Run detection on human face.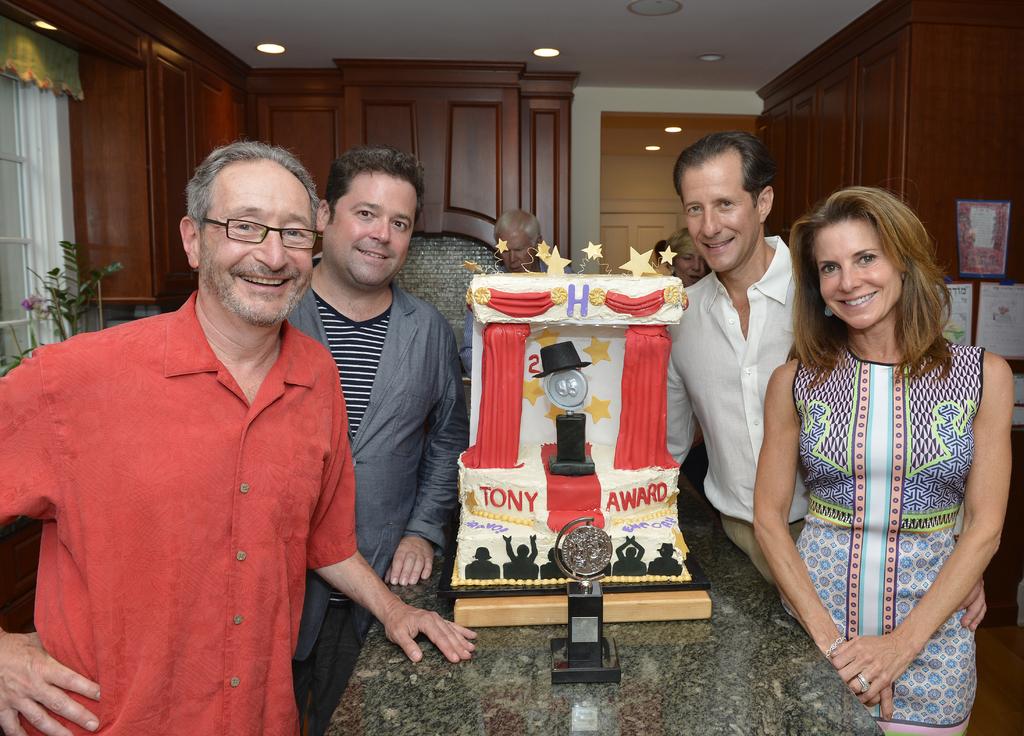
Result: [682,161,761,272].
